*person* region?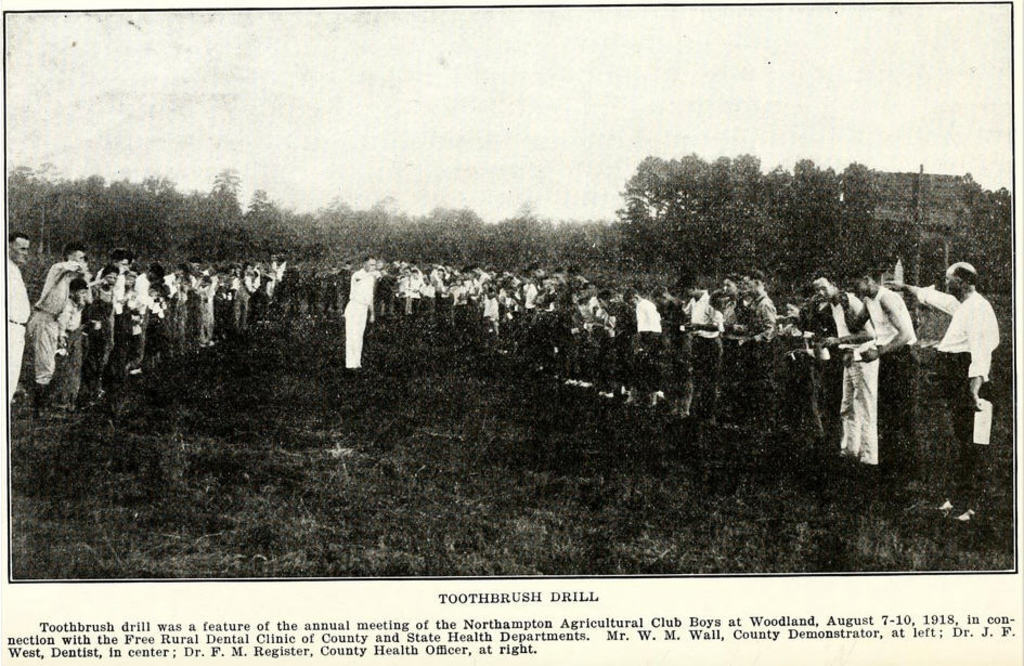
[881,257,1000,524]
